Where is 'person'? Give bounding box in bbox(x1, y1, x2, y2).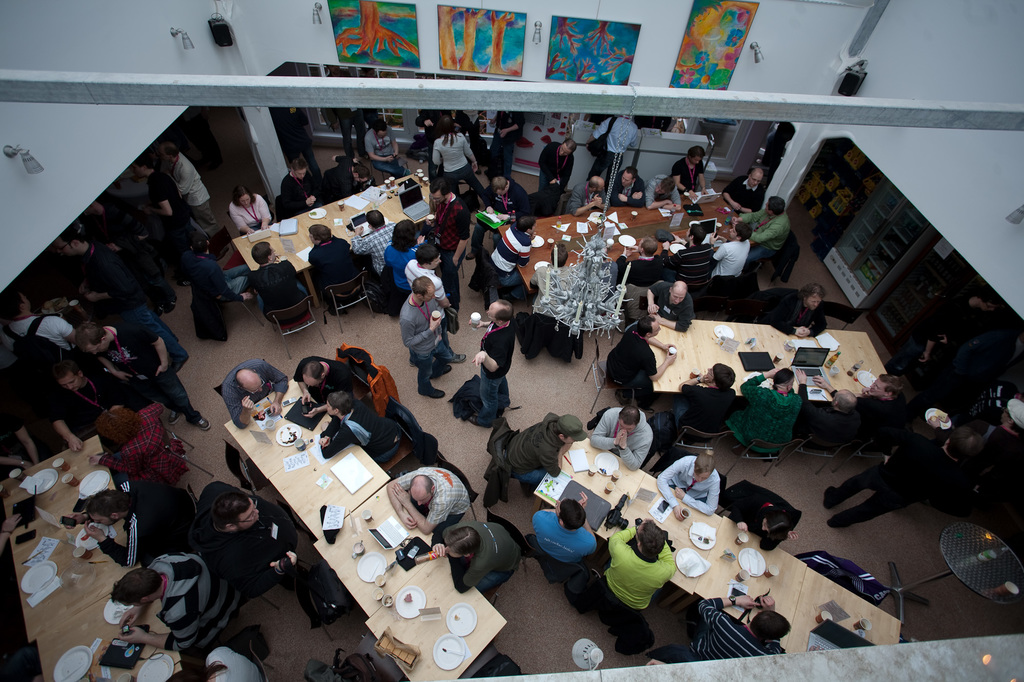
bbox(321, 388, 398, 452).
